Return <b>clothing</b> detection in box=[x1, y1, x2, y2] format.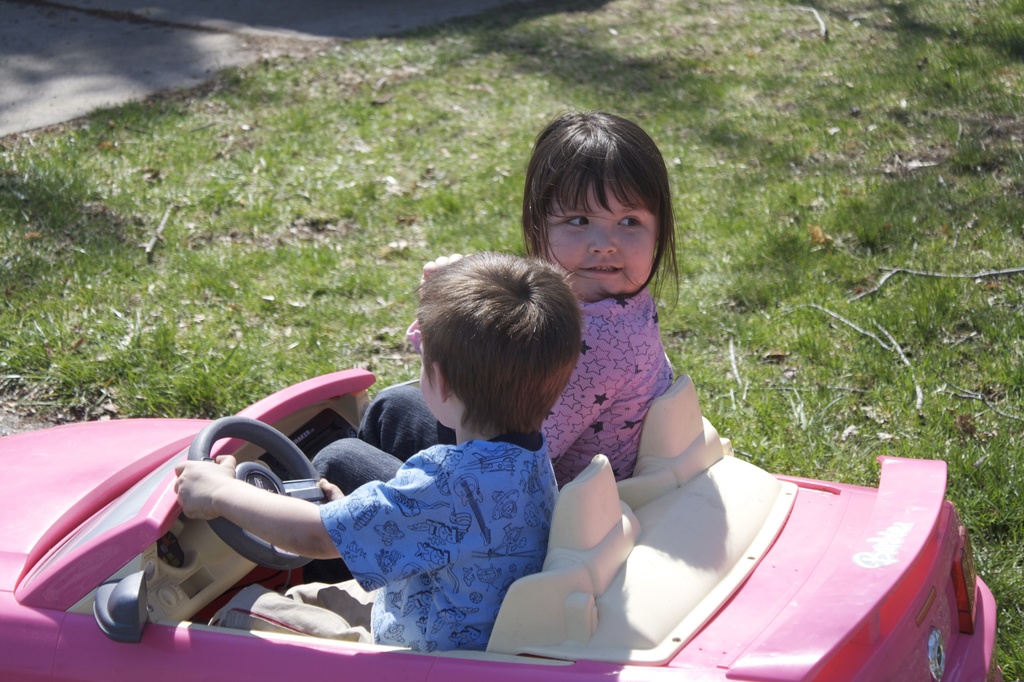
box=[200, 426, 558, 663].
